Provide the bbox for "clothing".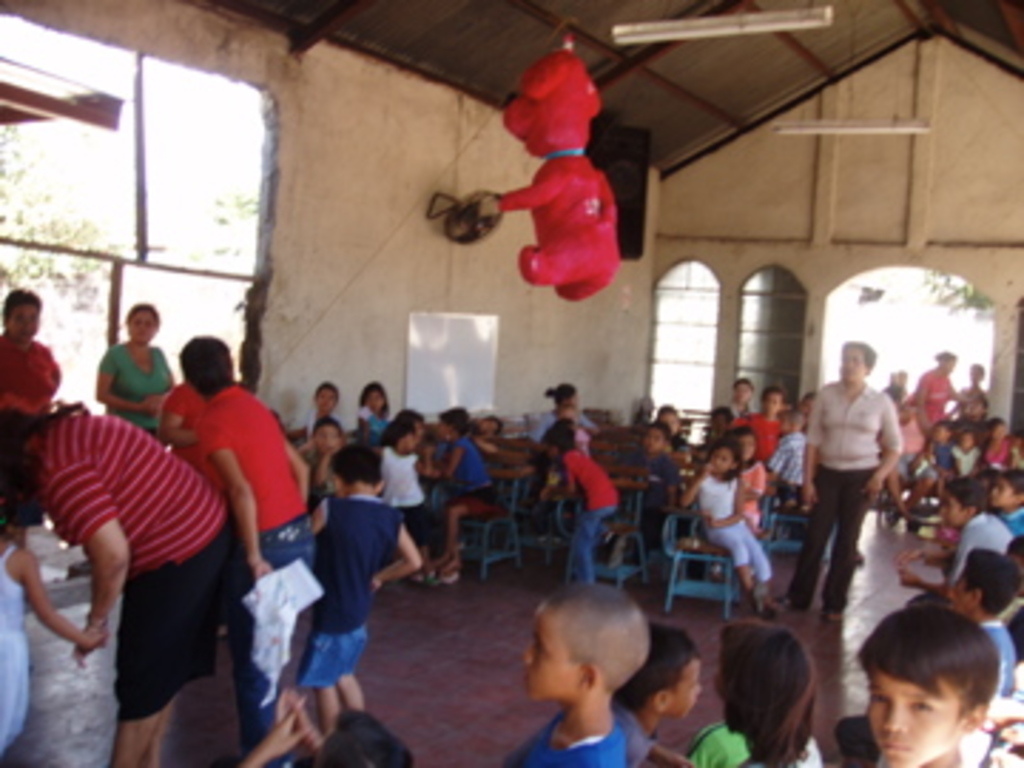
rect(202, 381, 319, 765).
